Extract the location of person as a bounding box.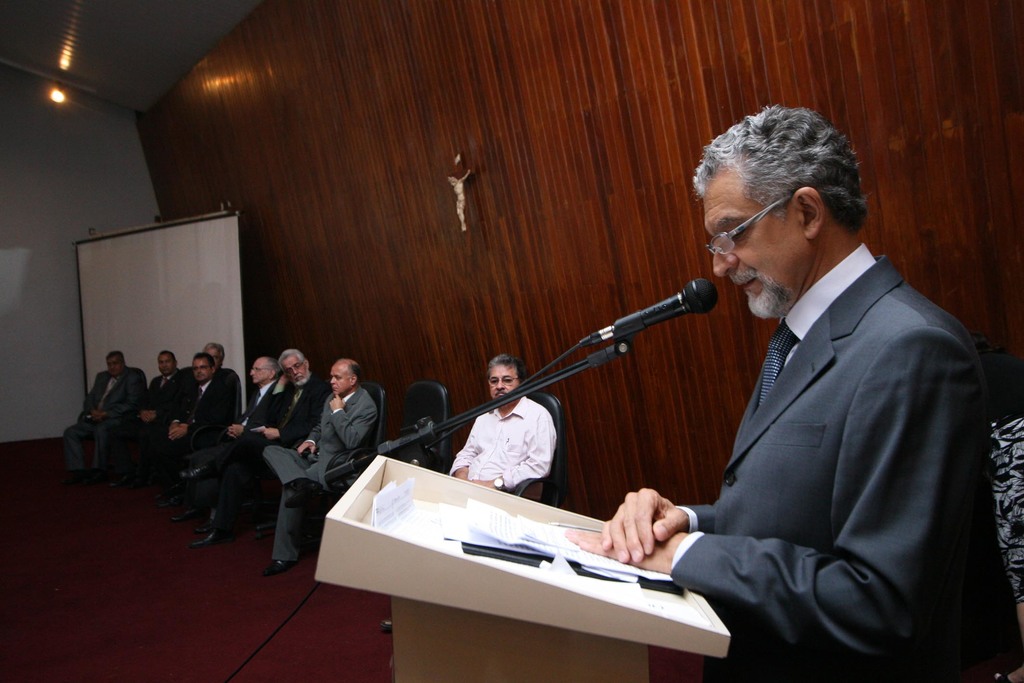
(left=107, top=349, right=188, bottom=470).
